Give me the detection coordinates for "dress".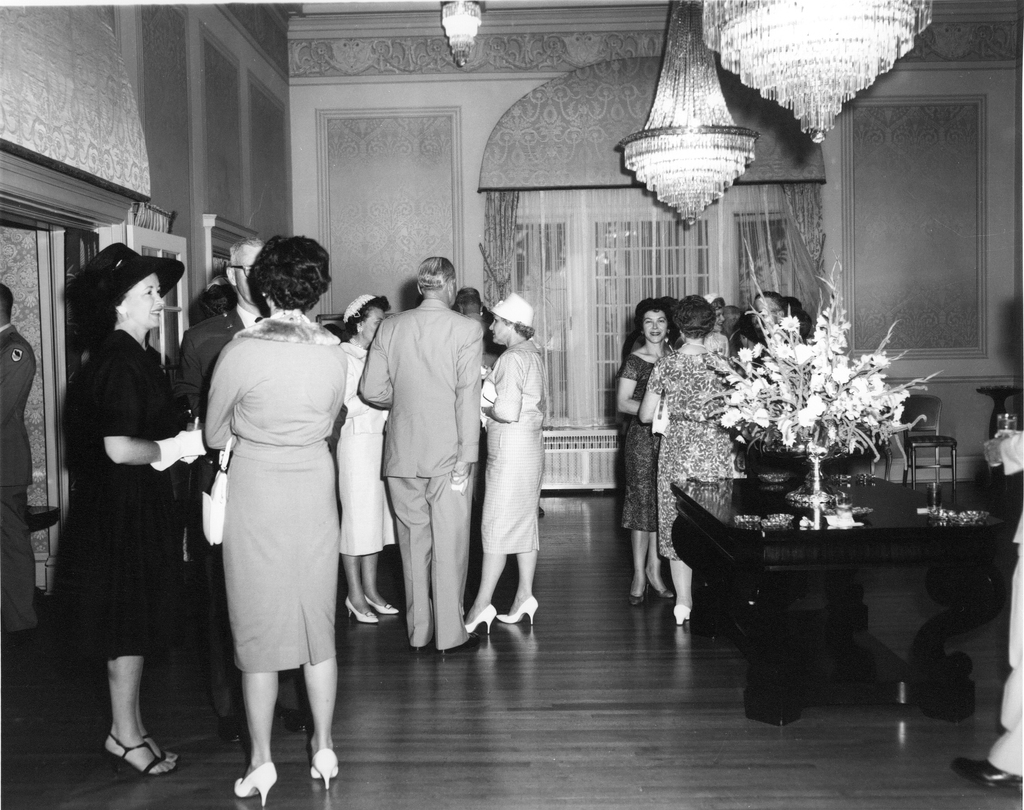
select_region(48, 330, 184, 667).
